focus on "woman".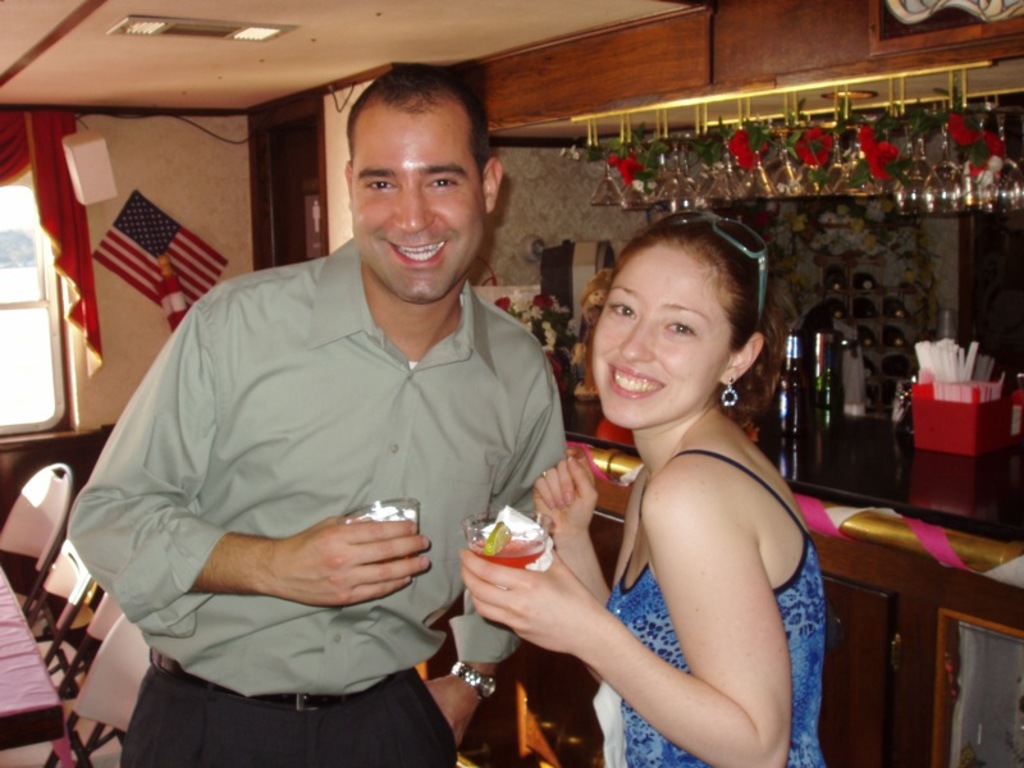
Focused at left=488, top=189, right=835, bottom=762.
